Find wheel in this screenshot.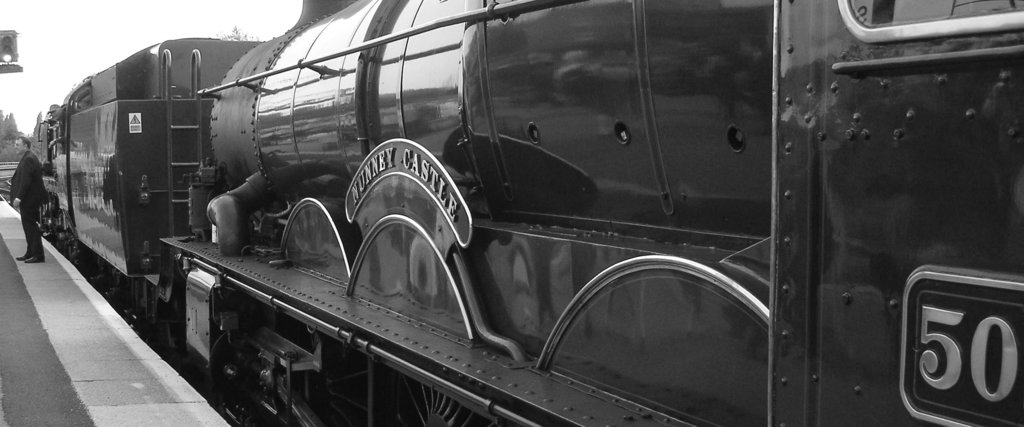
The bounding box for wheel is (x1=394, y1=372, x2=497, y2=426).
